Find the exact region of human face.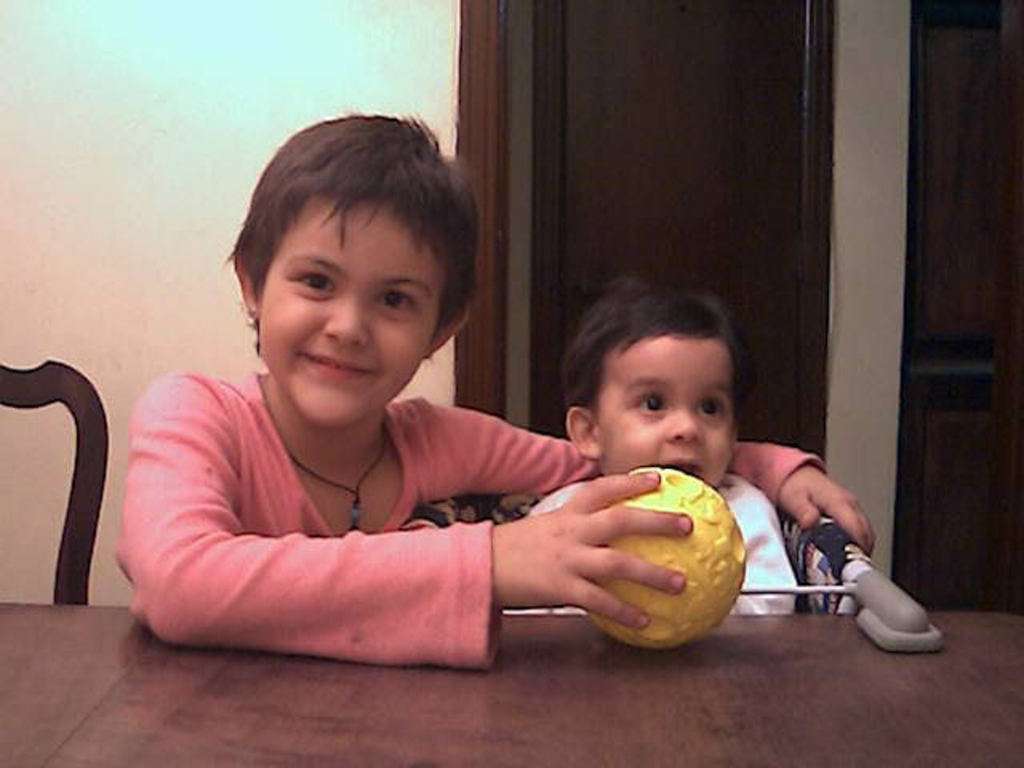
Exact region: 258:197:450:430.
